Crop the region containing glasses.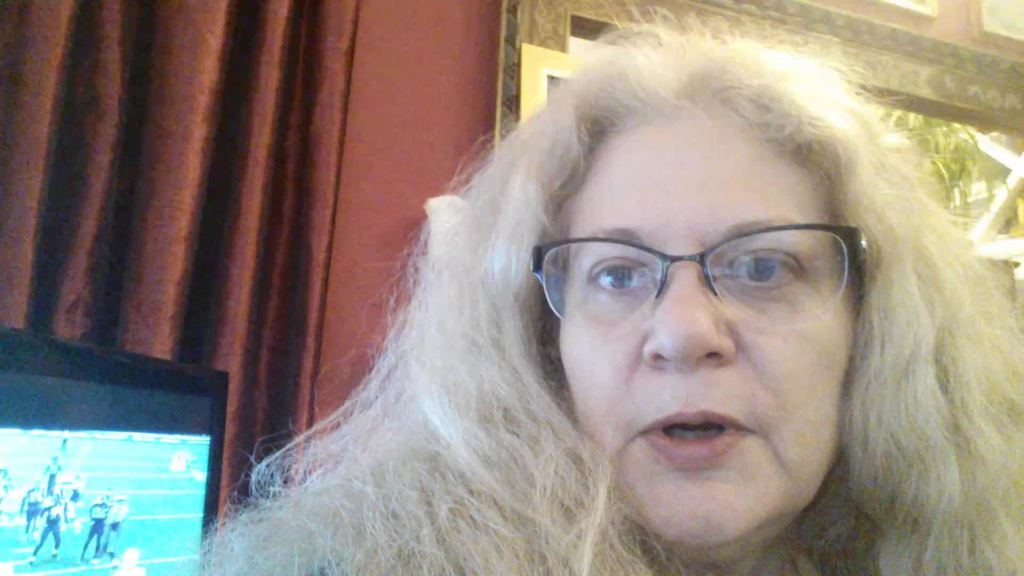
Crop region: 527,211,877,343.
